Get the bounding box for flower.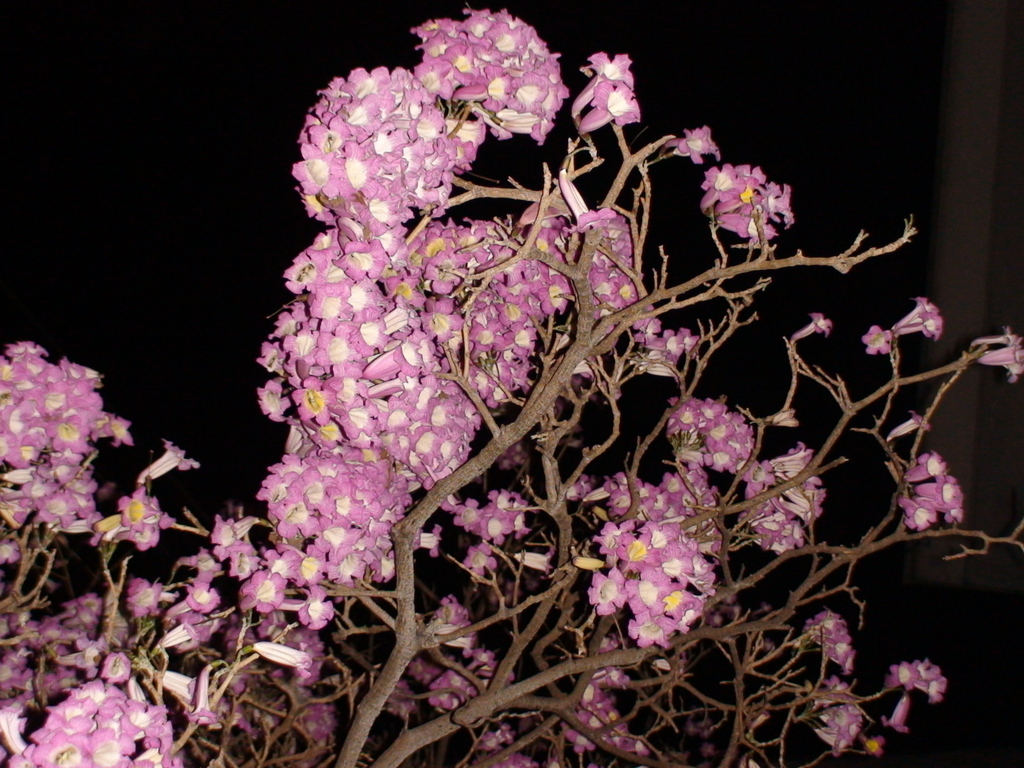
bbox=(467, 645, 510, 685).
